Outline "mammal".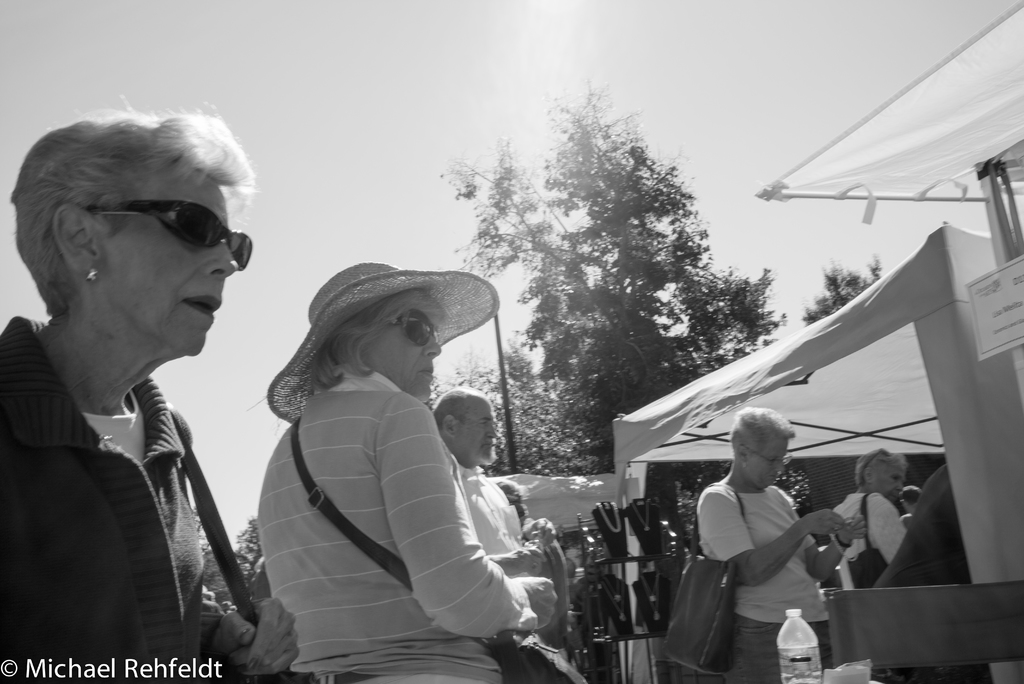
Outline: rect(0, 101, 297, 683).
